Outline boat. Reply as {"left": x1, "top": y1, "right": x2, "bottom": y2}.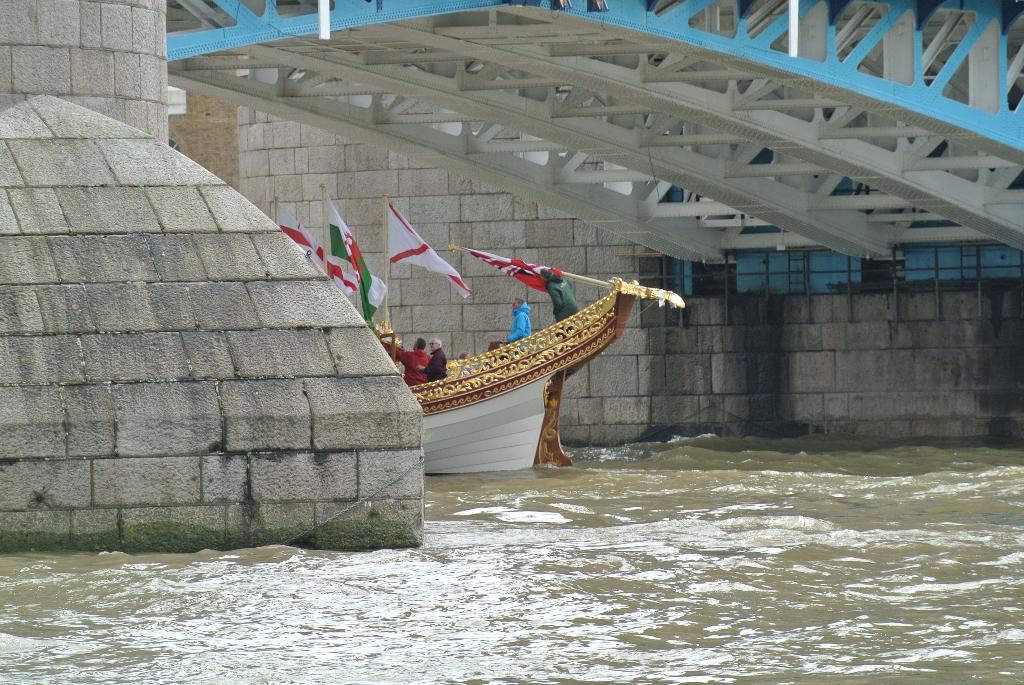
{"left": 360, "top": 237, "right": 684, "bottom": 478}.
